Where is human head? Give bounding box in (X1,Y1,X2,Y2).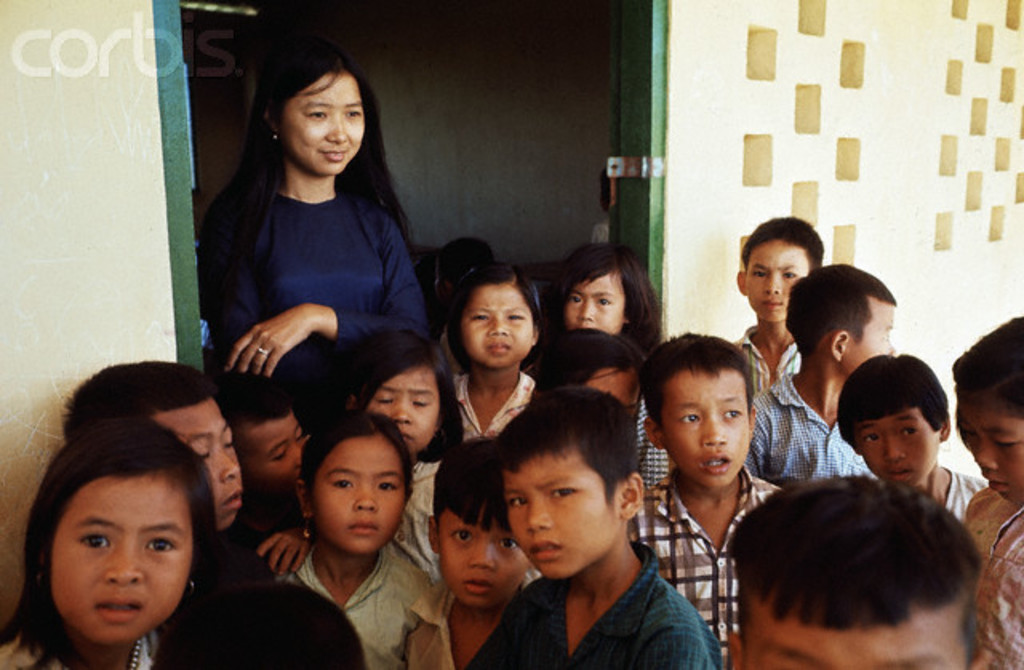
(250,37,373,182).
